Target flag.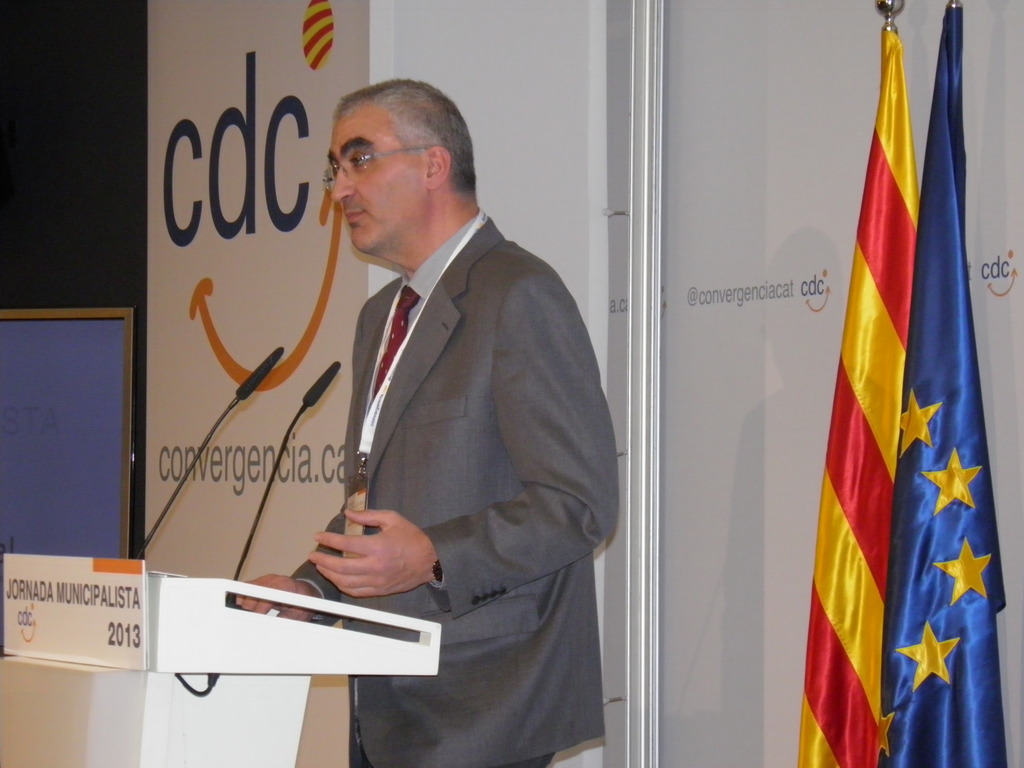
Target region: crop(794, 8, 982, 767).
